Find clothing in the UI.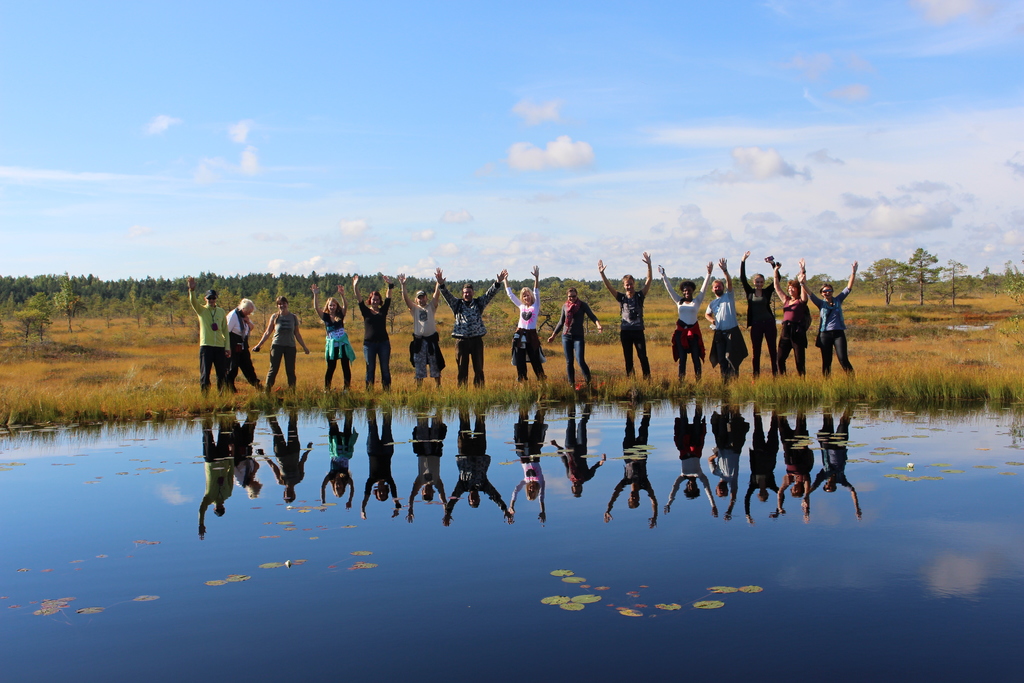
UI element at locate(807, 278, 865, 376).
